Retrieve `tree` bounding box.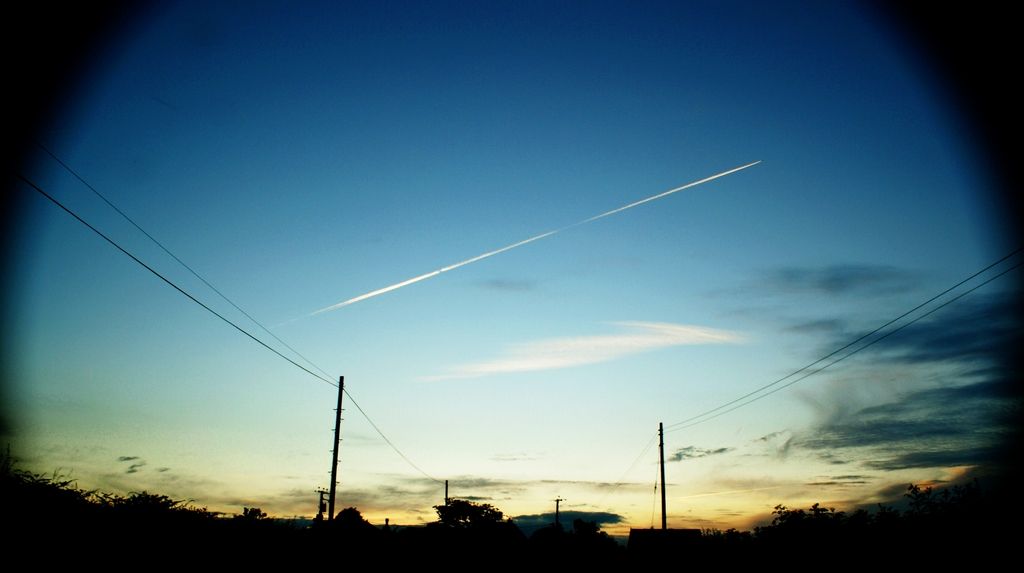
Bounding box: x1=575 y1=517 x2=602 y2=539.
